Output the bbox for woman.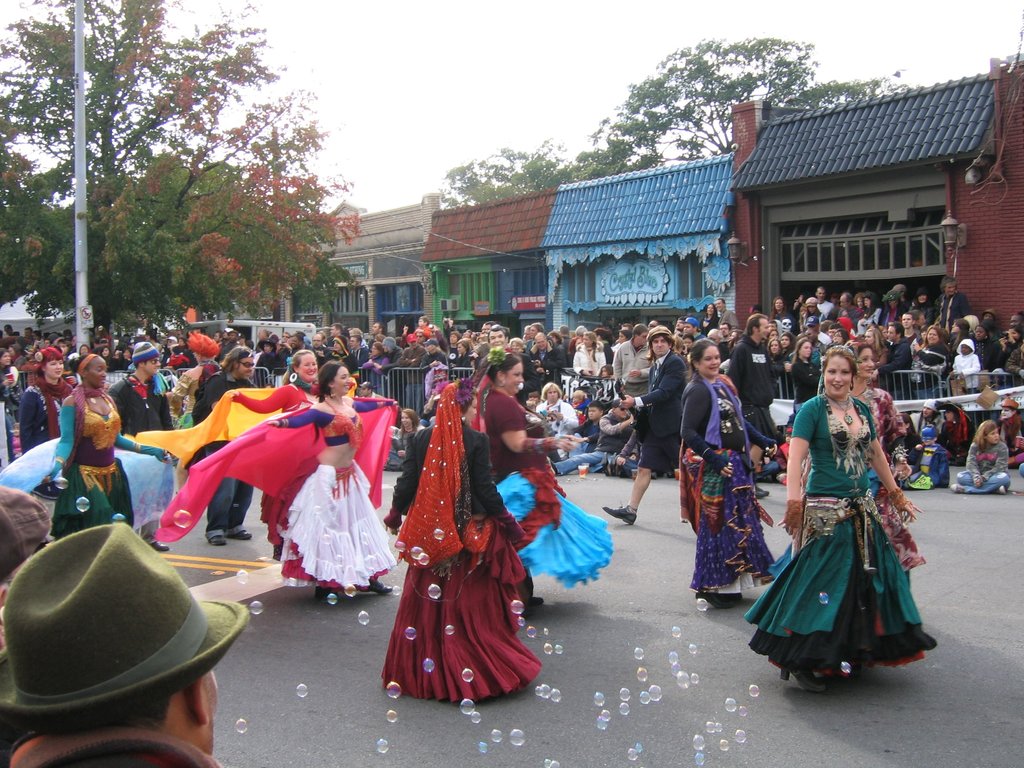
bbox=[678, 339, 779, 608].
